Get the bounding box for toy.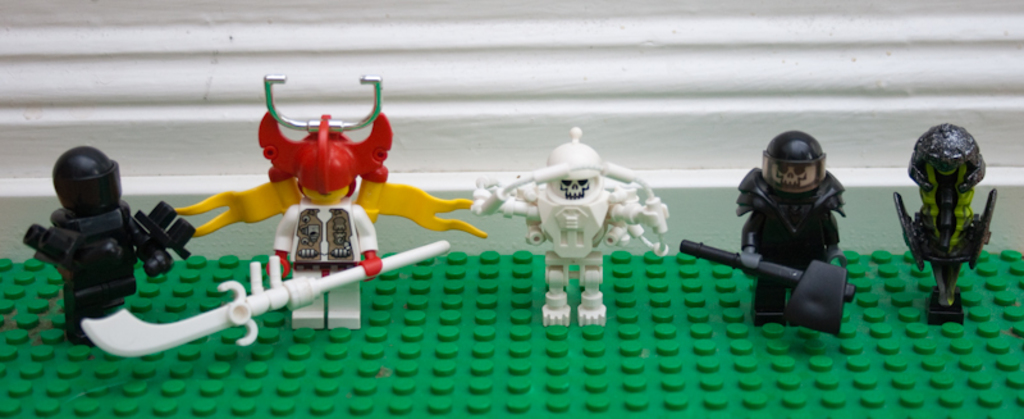
x1=81, y1=237, x2=452, y2=360.
